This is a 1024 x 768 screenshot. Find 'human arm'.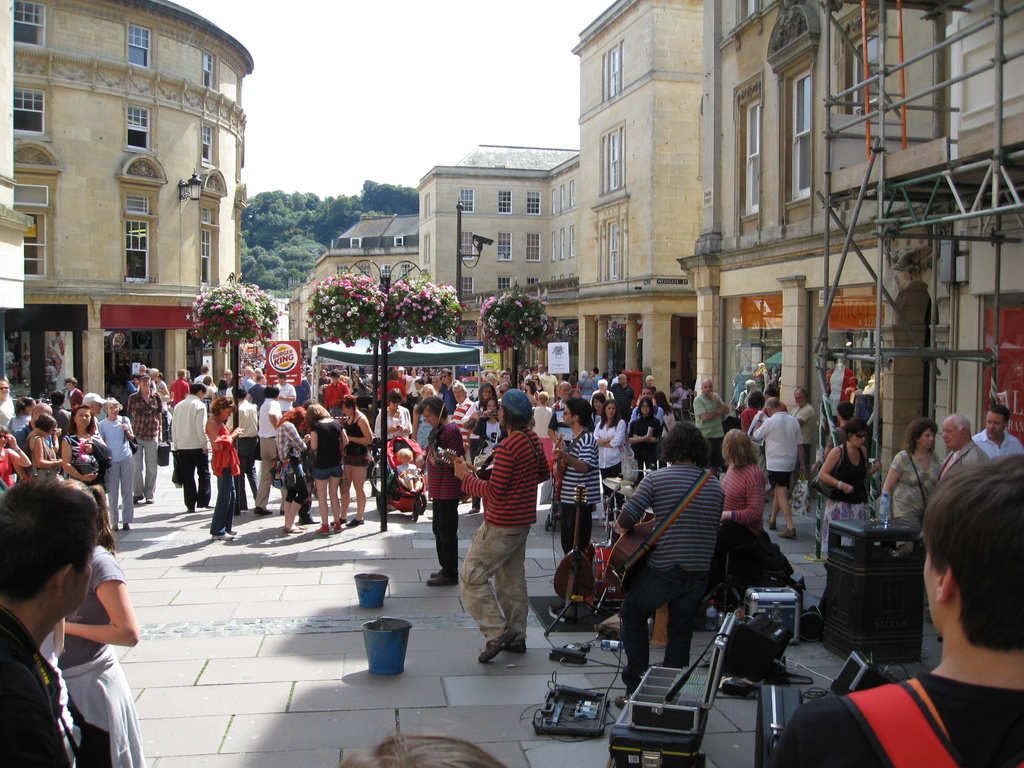
Bounding box: [305,382,315,403].
